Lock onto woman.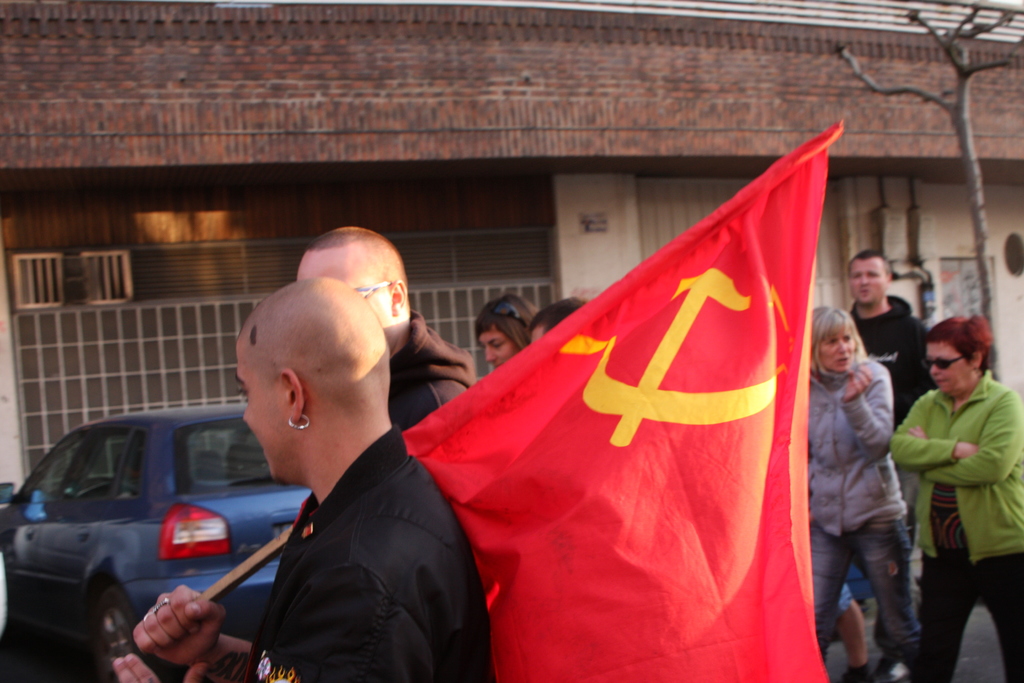
Locked: locate(469, 295, 543, 370).
